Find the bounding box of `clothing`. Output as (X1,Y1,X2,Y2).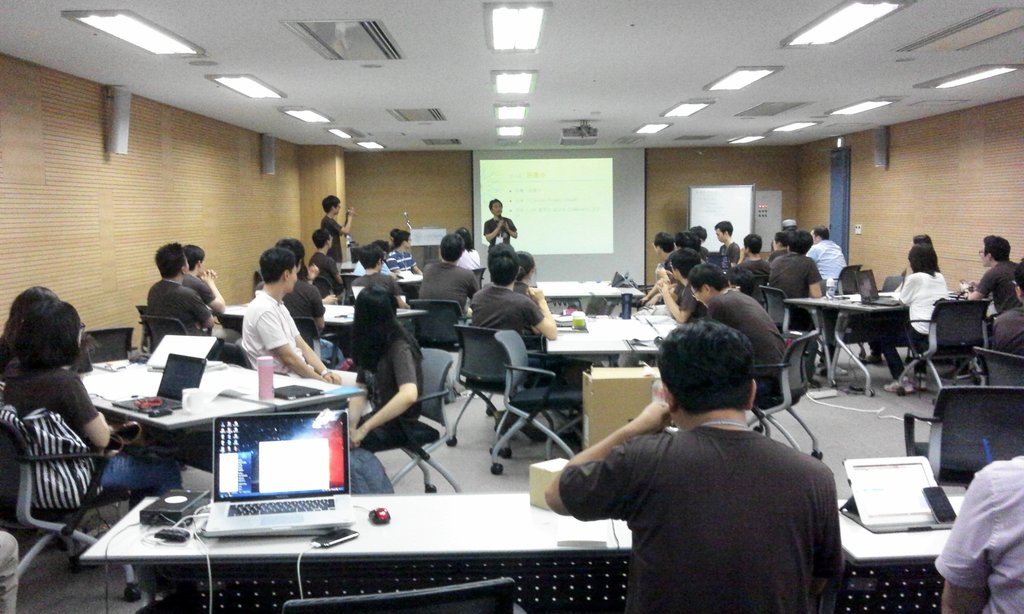
(986,304,1023,357).
